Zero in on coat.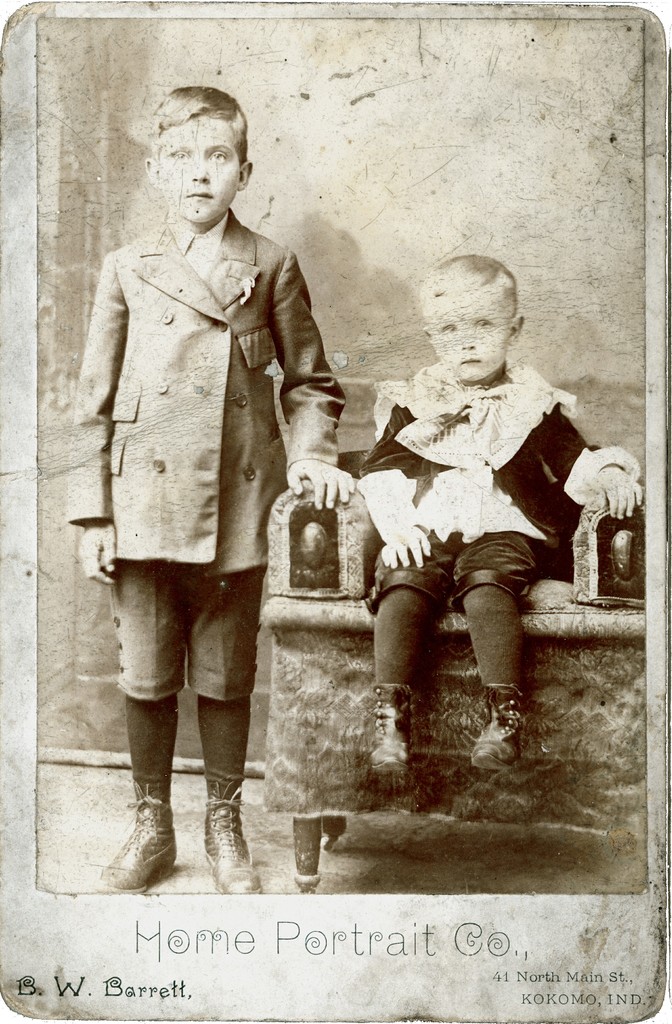
Zeroed in: <bbox>126, 218, 310, 563</bbox>.
